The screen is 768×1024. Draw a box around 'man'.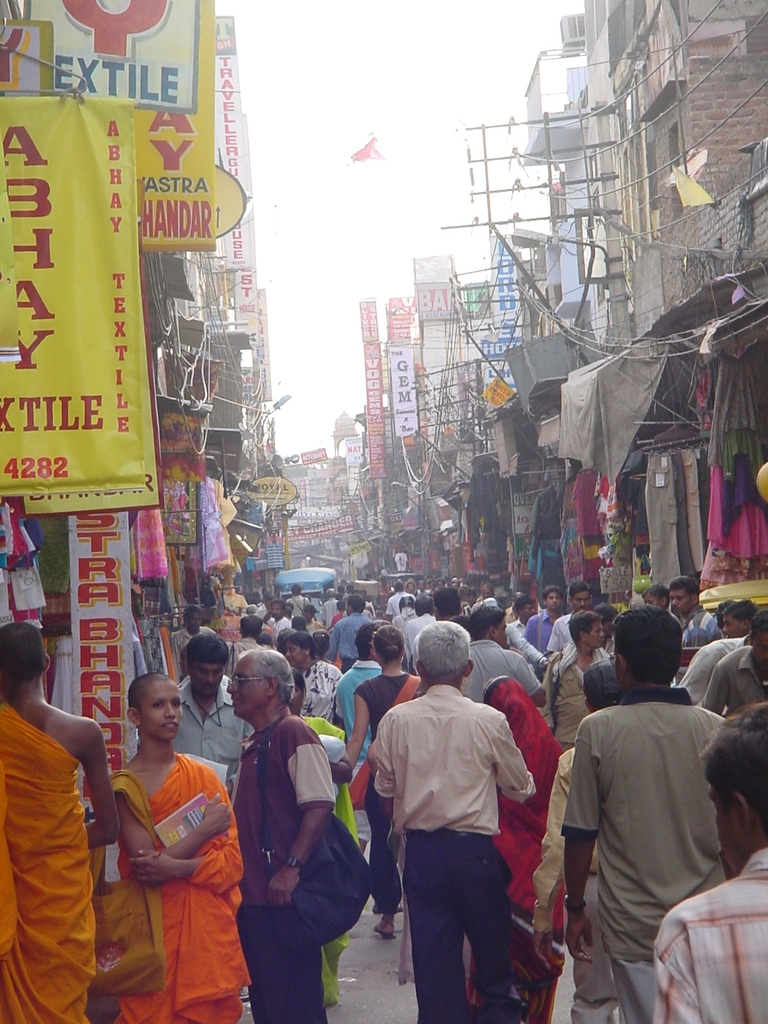
left=264, top=596, right=294, bottom=630.
